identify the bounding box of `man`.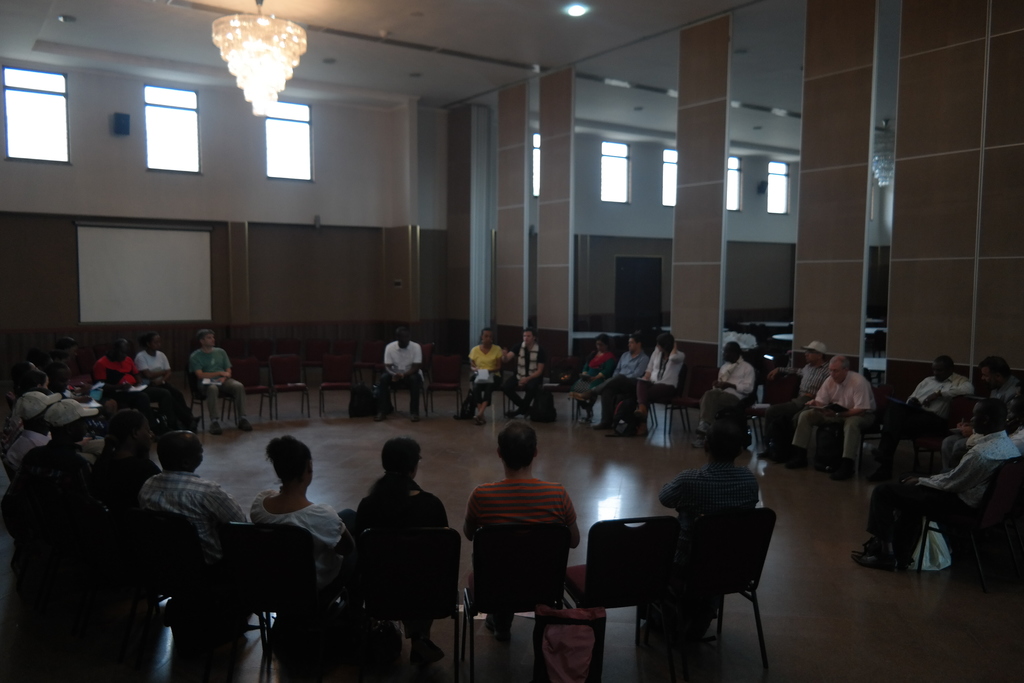
l=785, t=355, r=877, b=484.
